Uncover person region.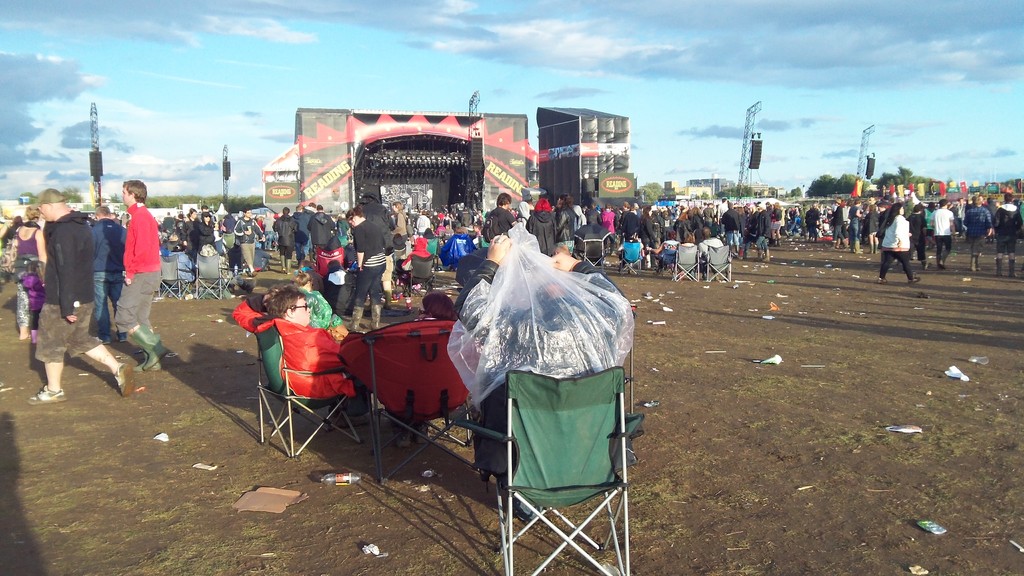
Uncovered: pyautogui.locateOnScreen(457, 207, 473, 228).
